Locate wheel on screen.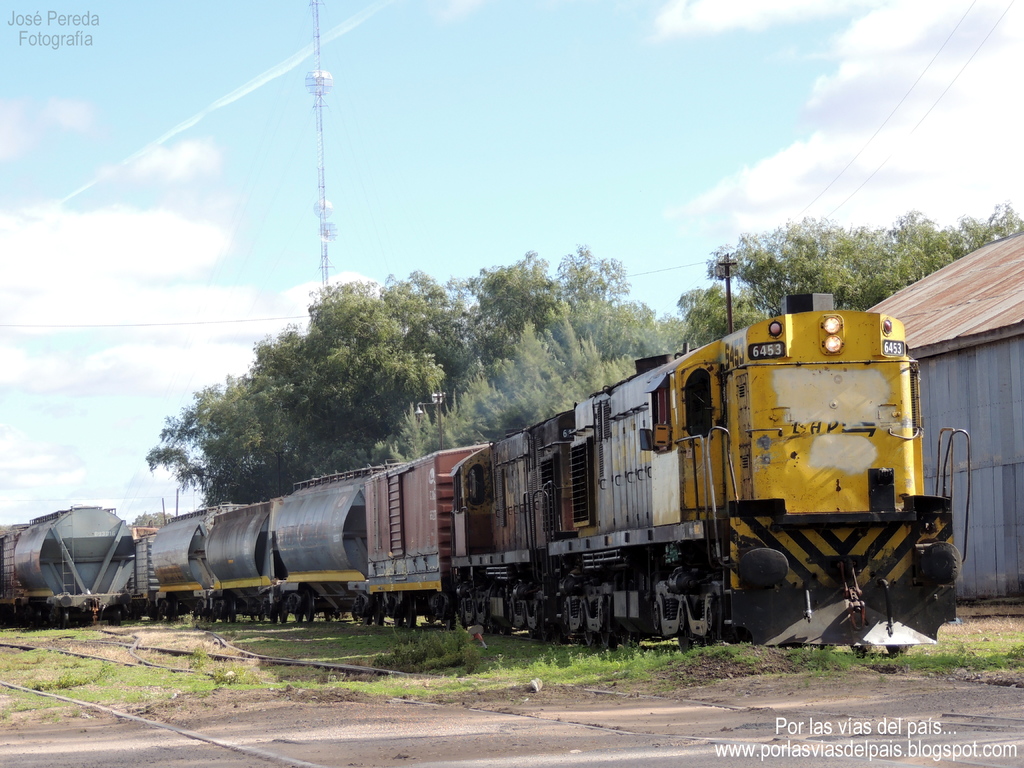
On screen at (362,614,368,626).
